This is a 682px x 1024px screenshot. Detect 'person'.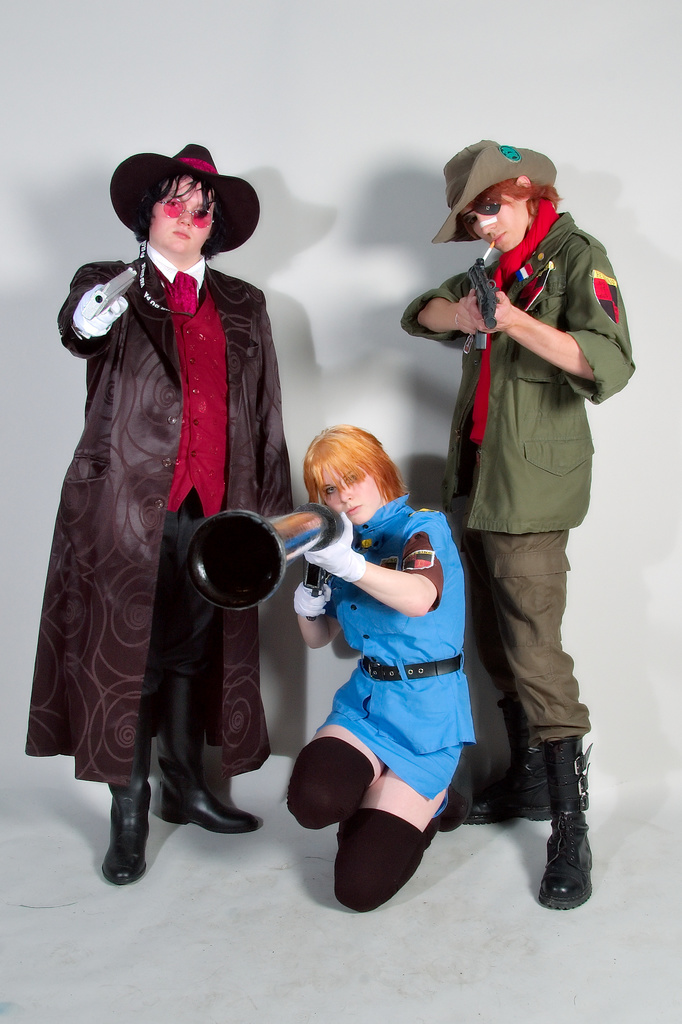
[left=405, top=141, right=634, bottom=911].
